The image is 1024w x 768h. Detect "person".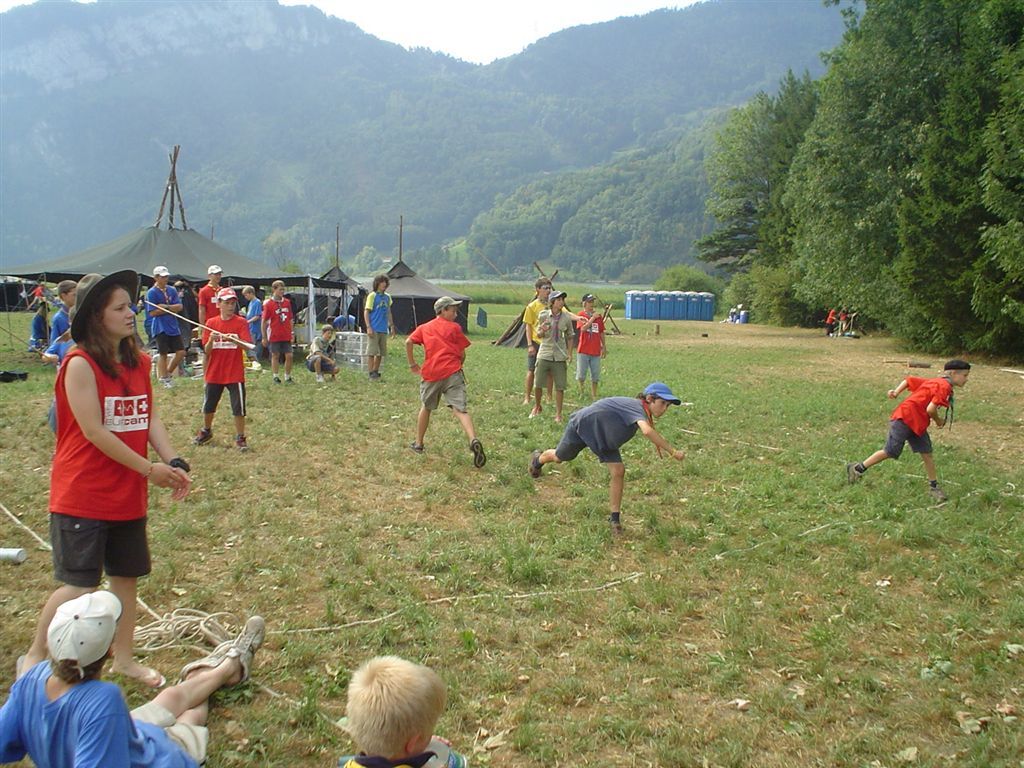
Detection: x1=203, y1=294, x2=255, y2=450.
